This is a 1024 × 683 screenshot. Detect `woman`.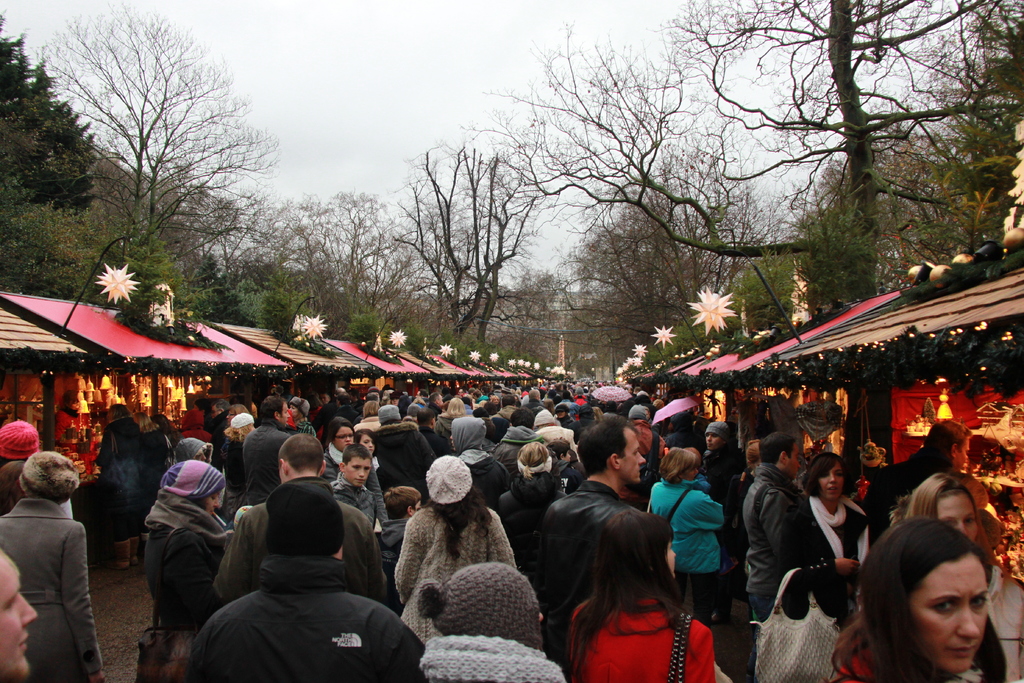
detection(54, 388, 88, 445).
